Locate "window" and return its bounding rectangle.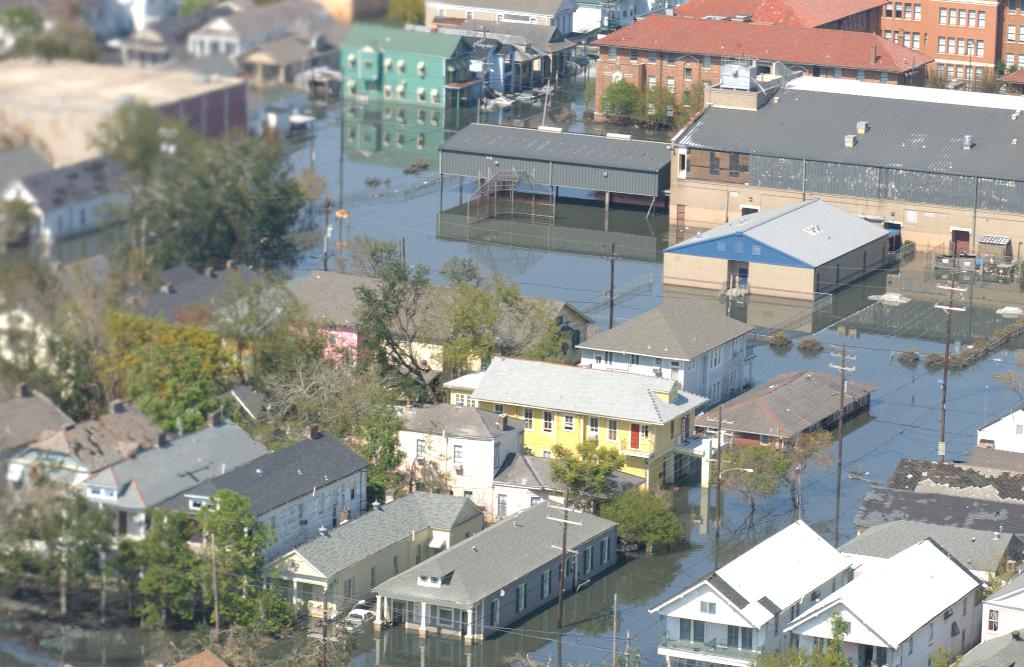
(599, 348, 612, 362).
